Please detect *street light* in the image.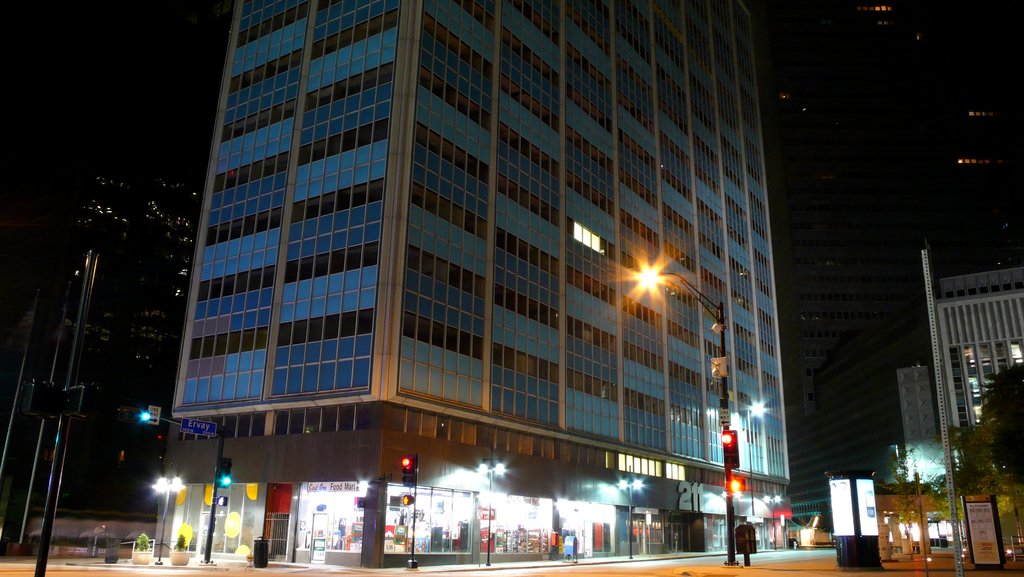
612 478 646 559.
